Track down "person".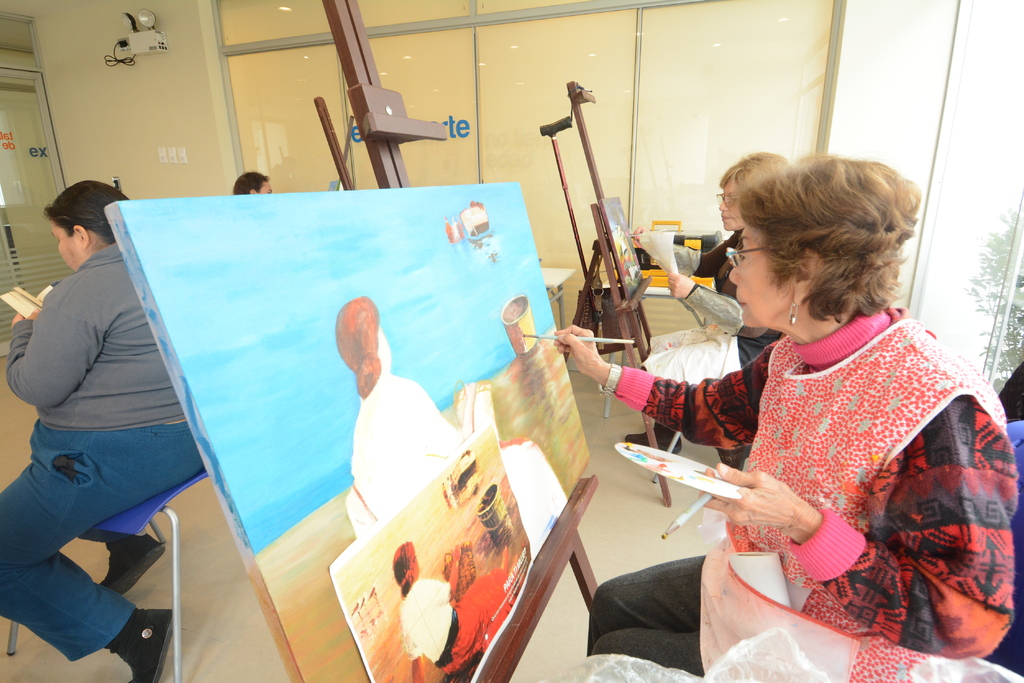
Tracked to <bbox>388, 538, 521, 673</bbox>.
